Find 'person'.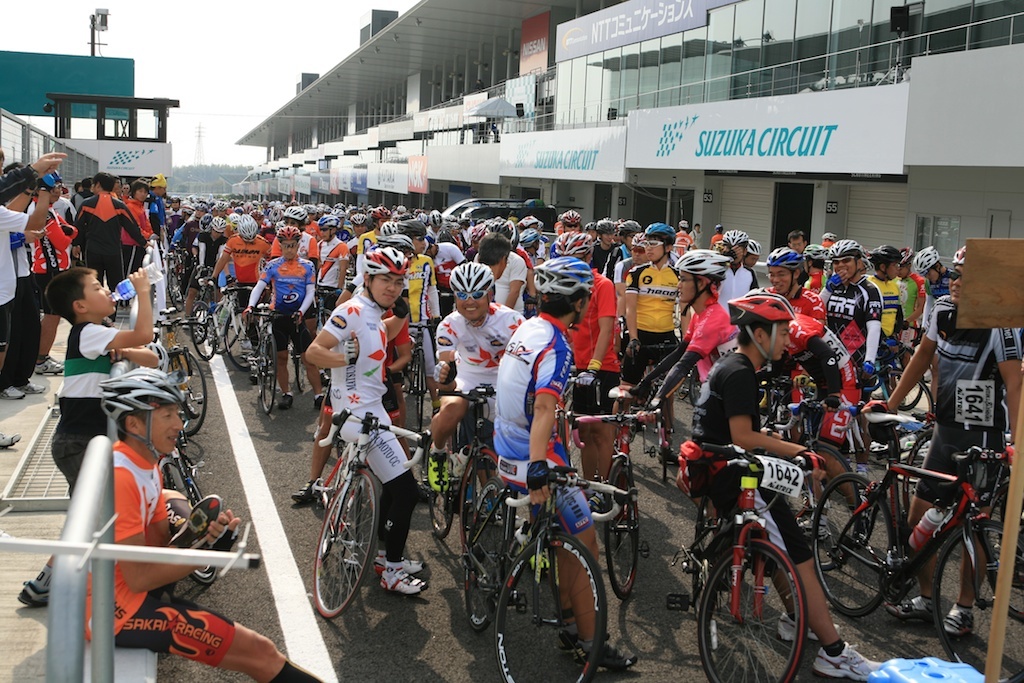
BBox(212, 215, 273, 330).
